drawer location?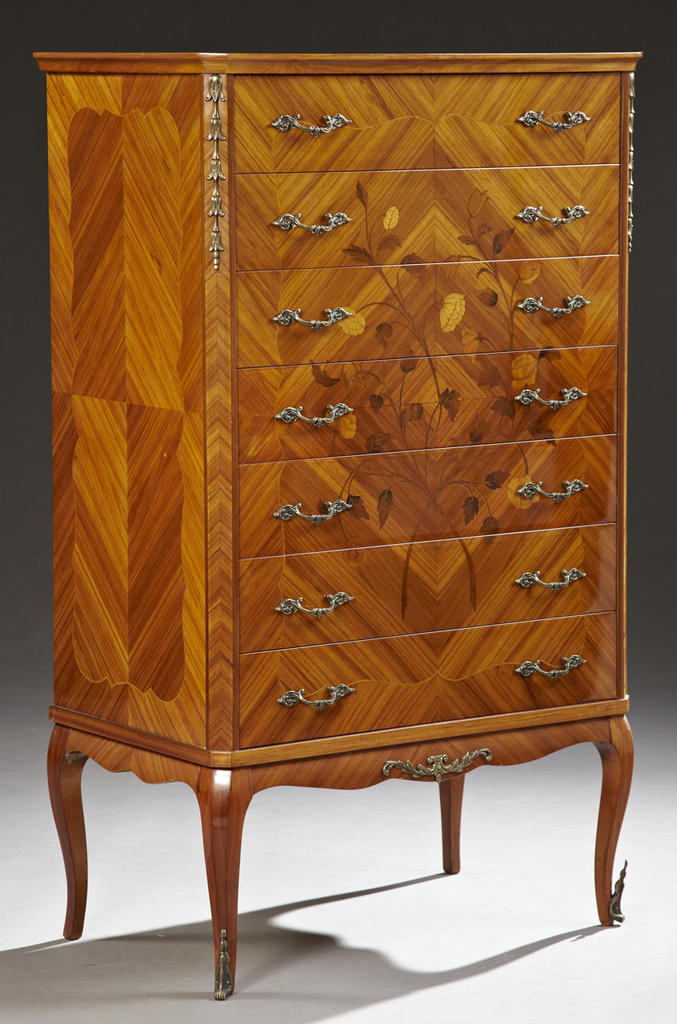
crop(239, 612, 618, 753)
